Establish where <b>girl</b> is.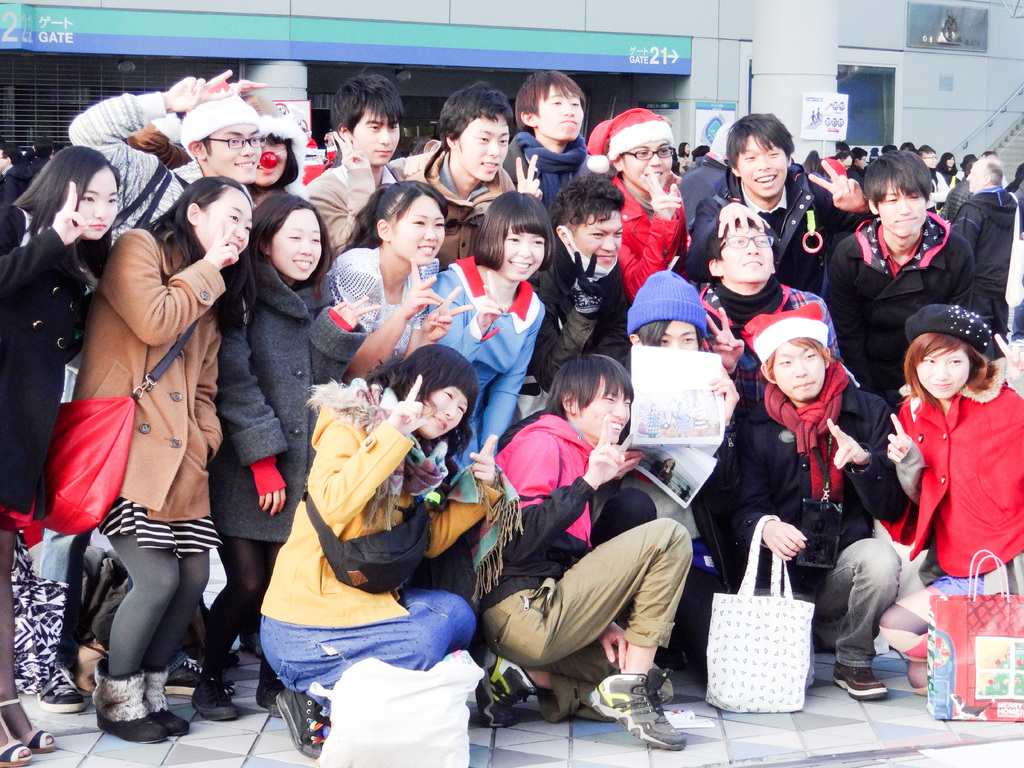
Established at pyautogui.locateOnScreen(436, 189, 547, 614).
